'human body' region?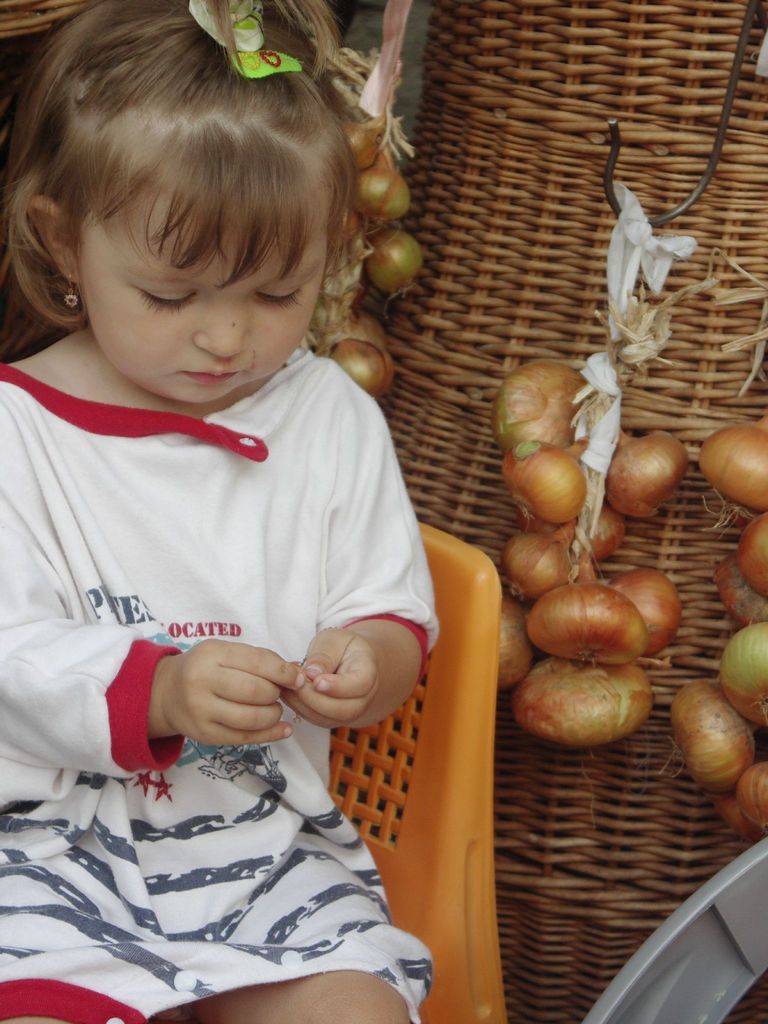
{"left": 0, "top": 330, "right": 452, "bottom": 1023}
